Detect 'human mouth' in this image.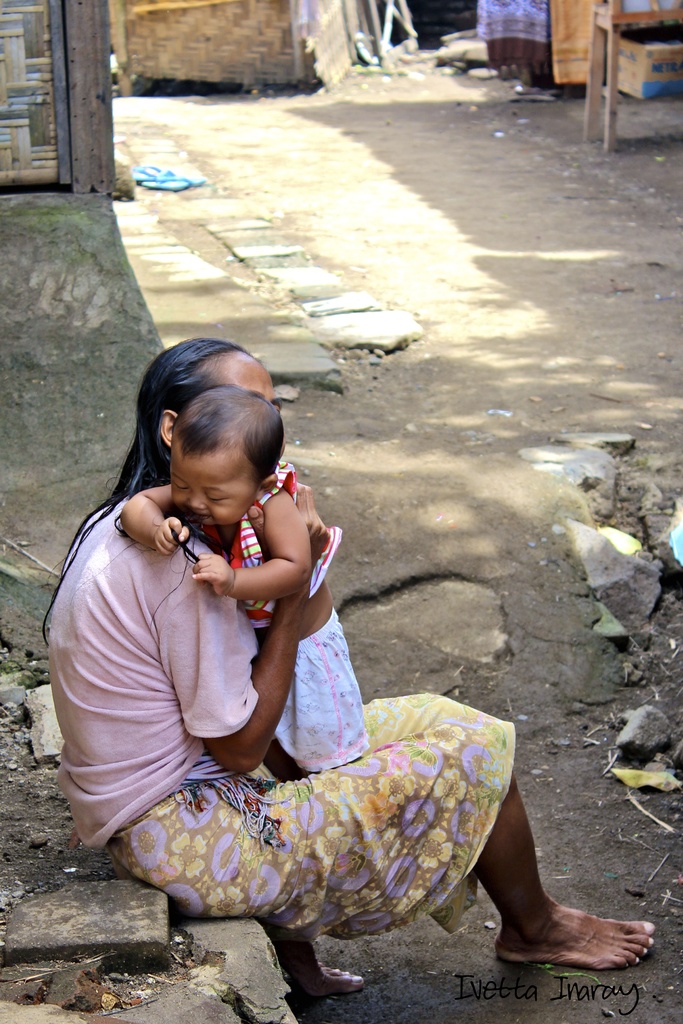
Detection: left=187, top=507, right=211, bottom=518.
